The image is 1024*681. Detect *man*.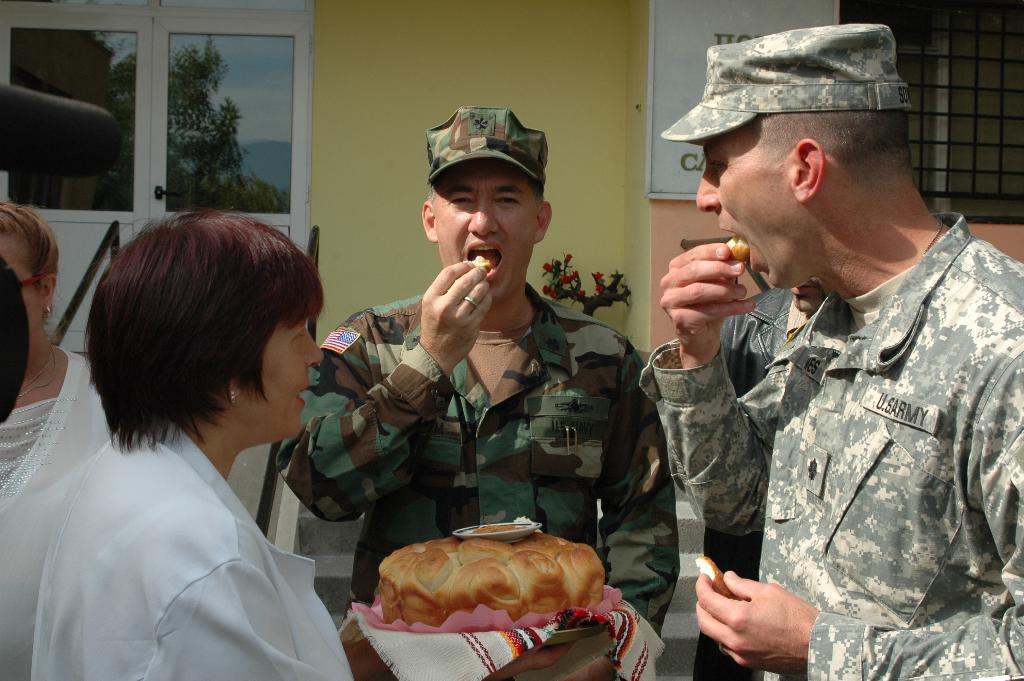
Detection: BBox(279, 110, 678, 680).
